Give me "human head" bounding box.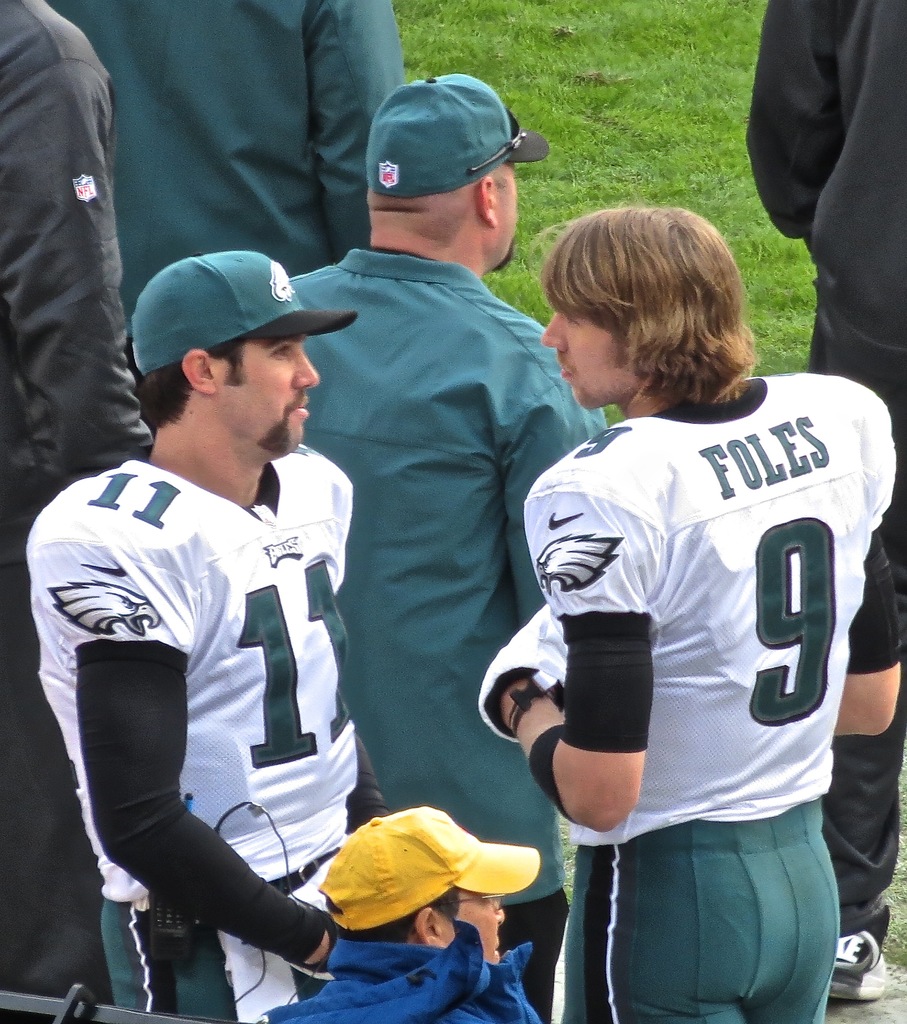
x1=543 y1=211 x2=751 y2=410.
